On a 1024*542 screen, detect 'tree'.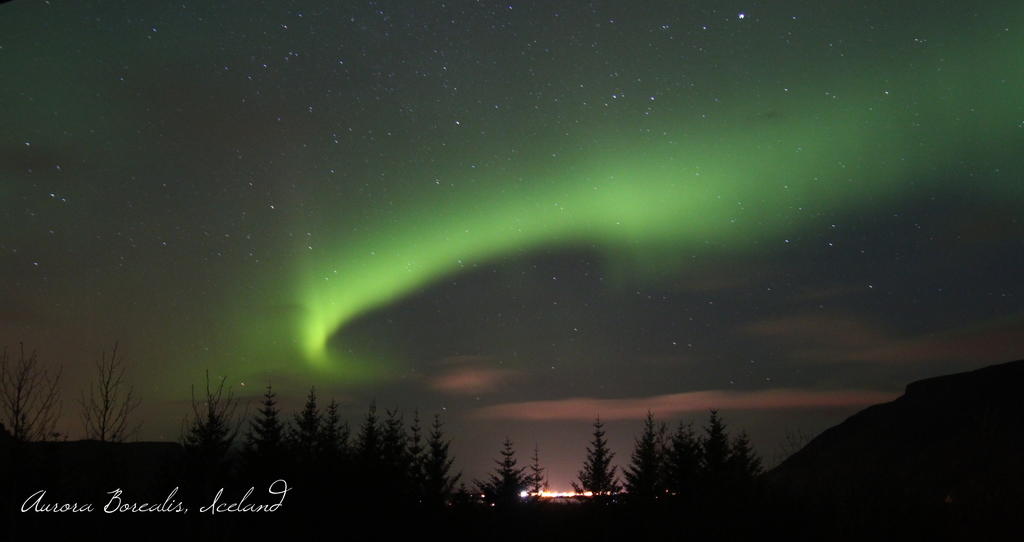
bbox=(709, 413, 717, 463).
